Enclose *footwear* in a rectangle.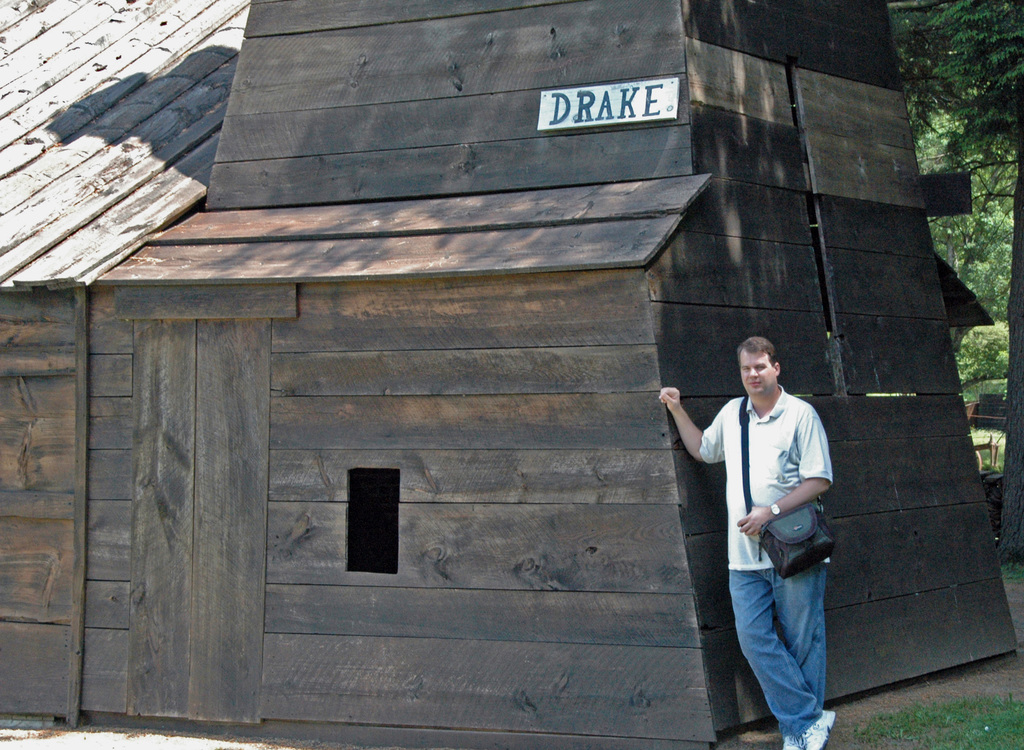
[left=805, top=711, right=838, bottom=749].
